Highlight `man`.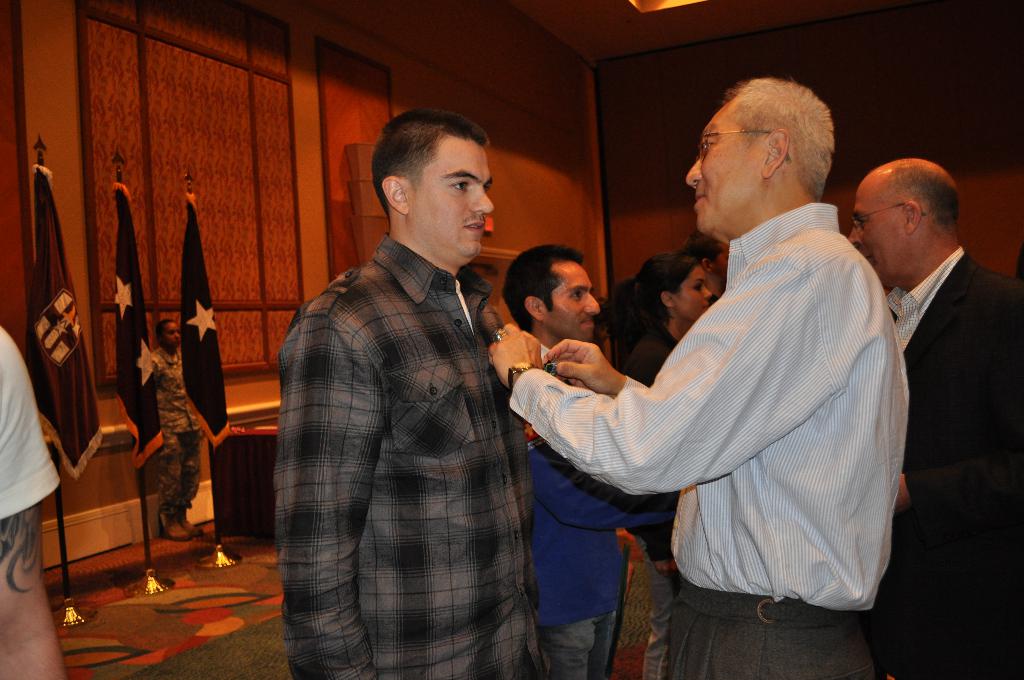
Highlighted region: (left=845, top=156, right=1023, bottom=679).
